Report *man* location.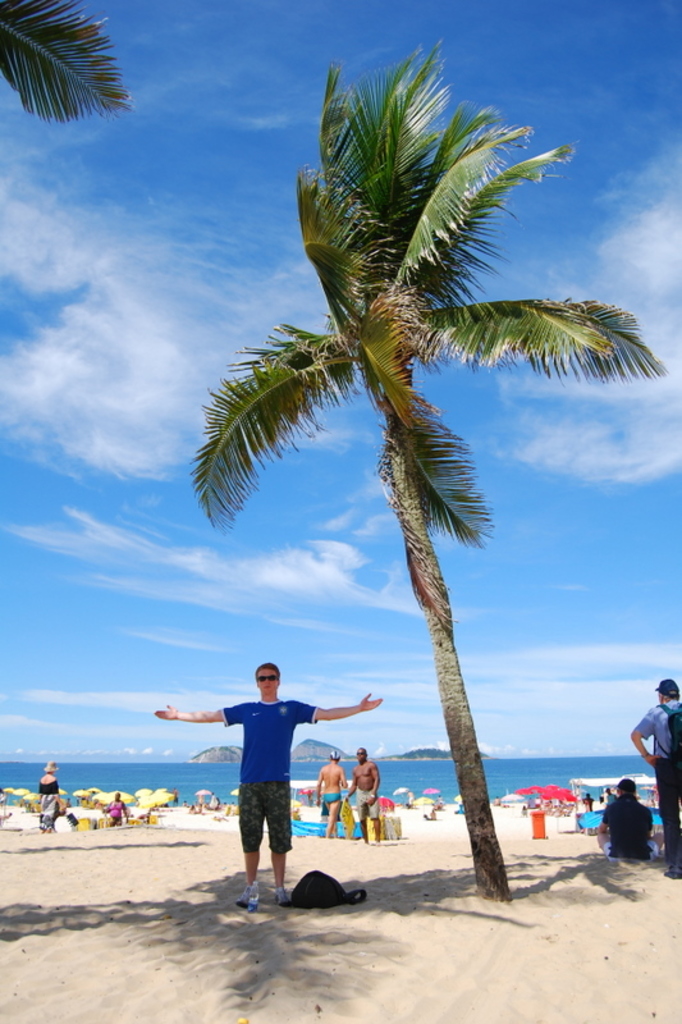
Report: left=591, top=772, right=668, bottom=865.
